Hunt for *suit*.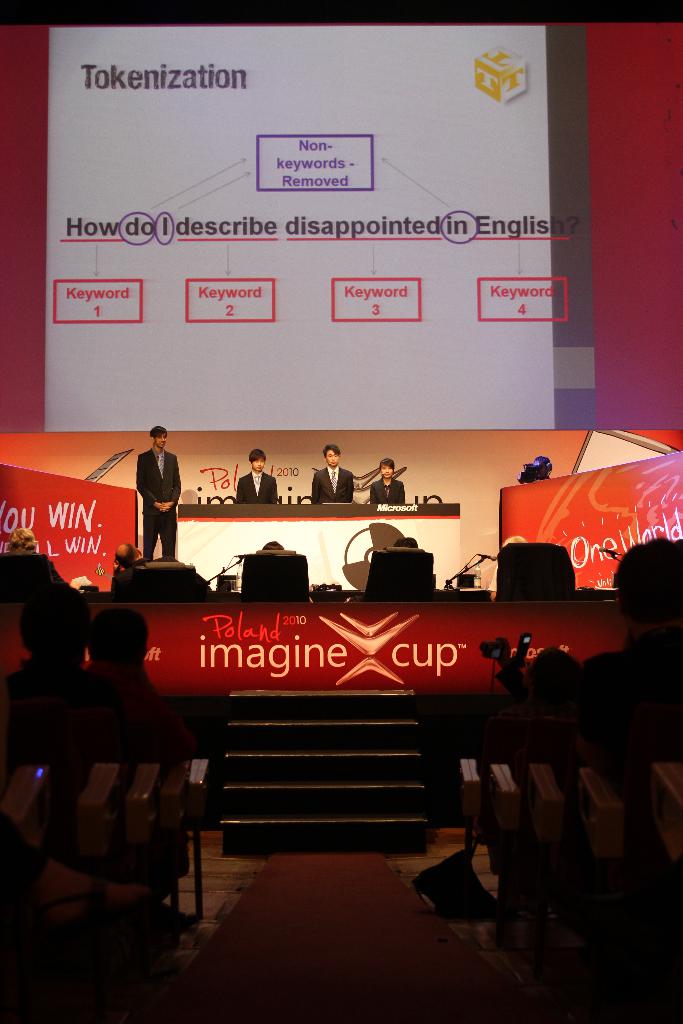
Hunted down at <region>369, 478, 409, 504</region>.
